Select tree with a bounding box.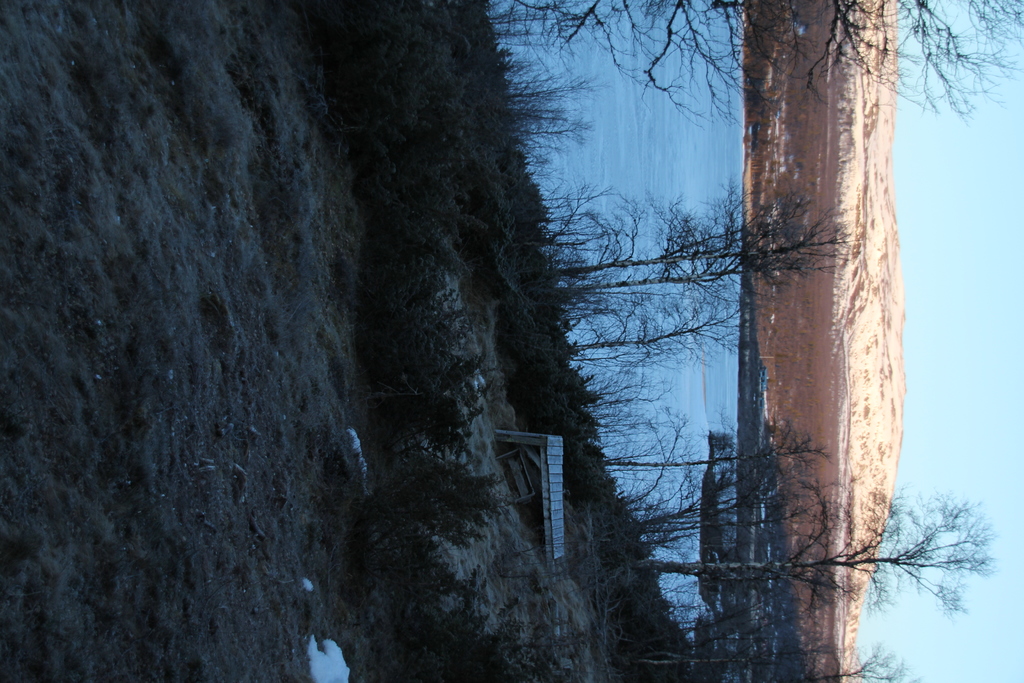
(630, 628, 926, 682).
